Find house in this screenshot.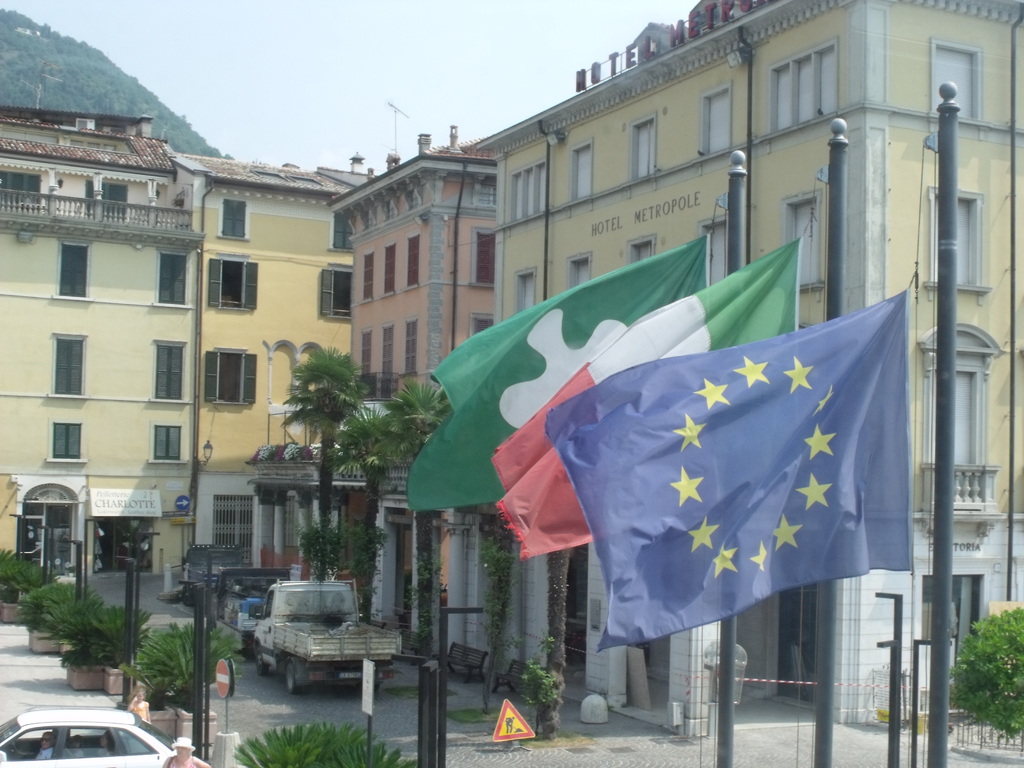
The bounding box for house is detection(332, 119, 502, 645).
